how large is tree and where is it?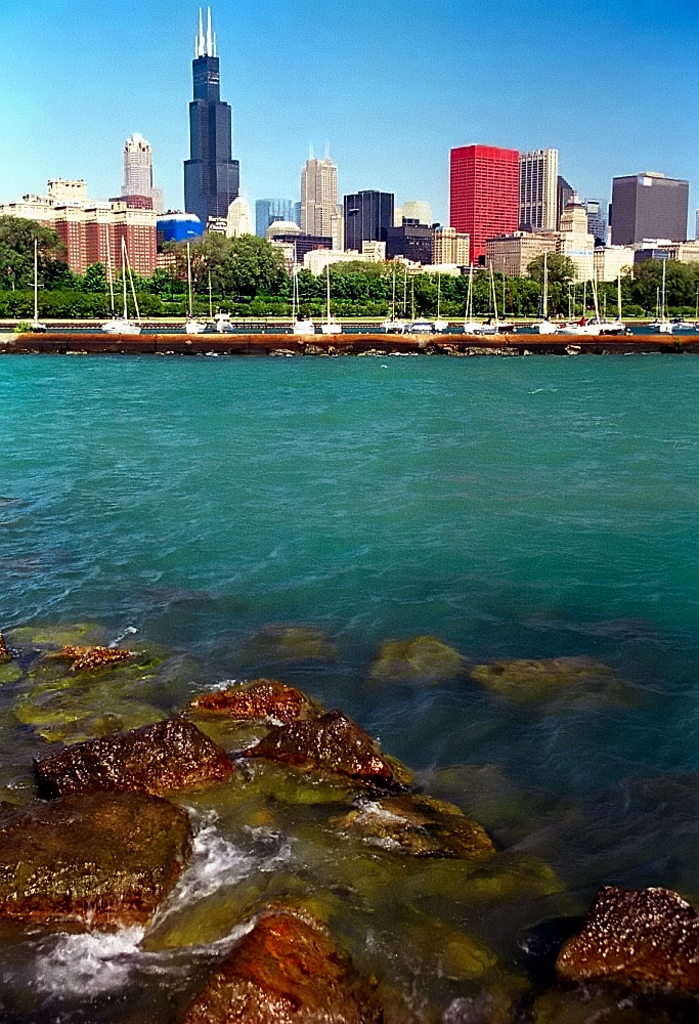
Bounding box: [x1=451, y1=270, x2=528, y2=312].
